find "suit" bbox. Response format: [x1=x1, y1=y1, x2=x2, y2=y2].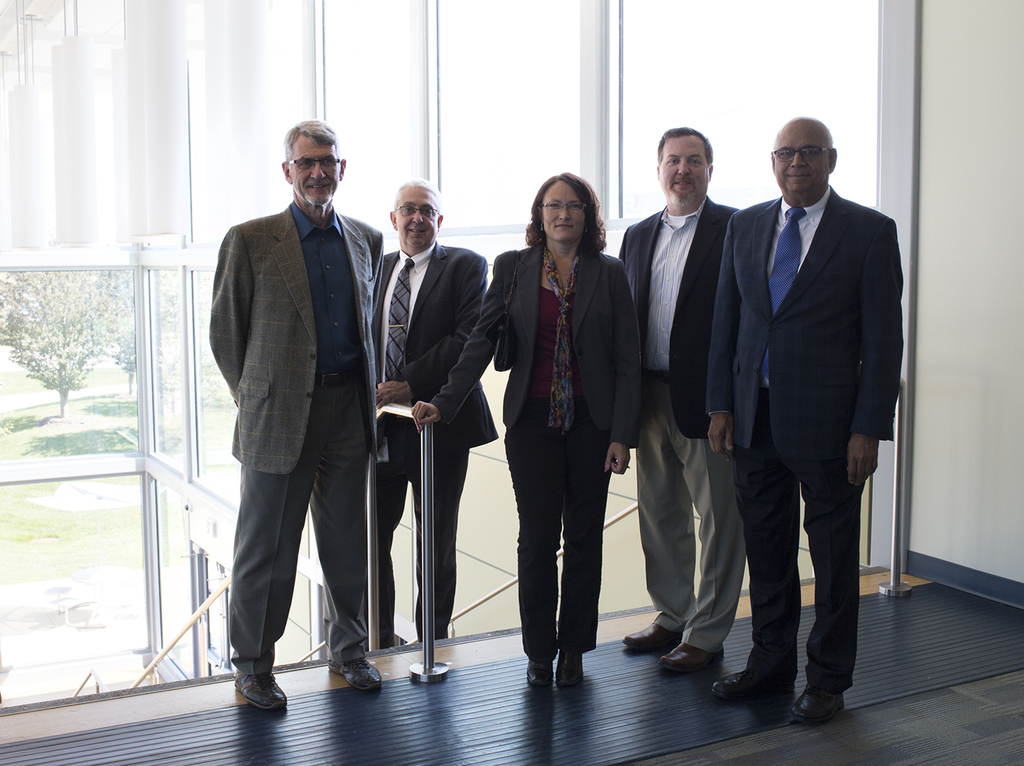
[x1=430, y1=250, x2=649, y2=667].
